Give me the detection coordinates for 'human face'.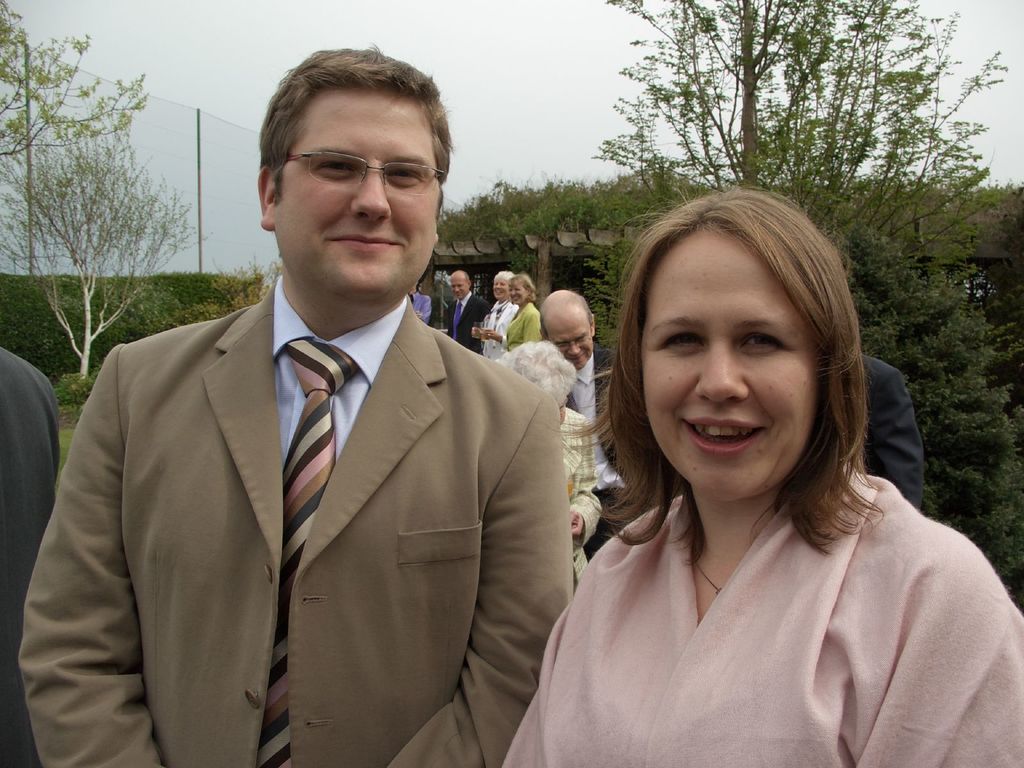
select_region(508, 279, 528, 304).
